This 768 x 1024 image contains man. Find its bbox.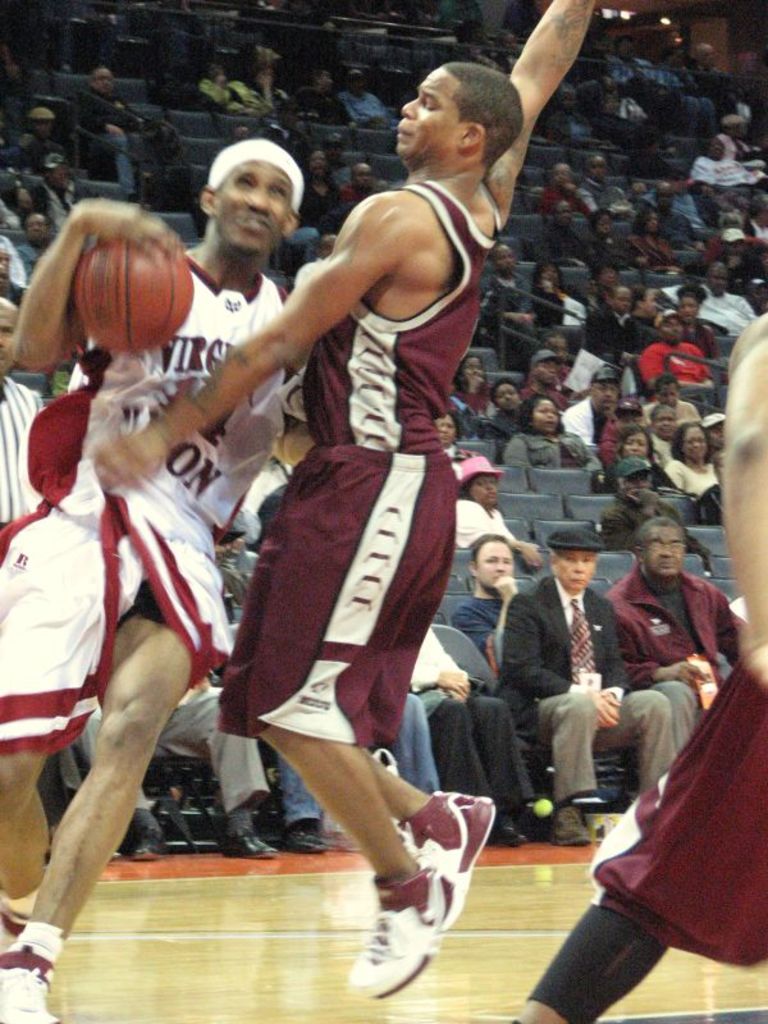
596, 457, 716, 577.
